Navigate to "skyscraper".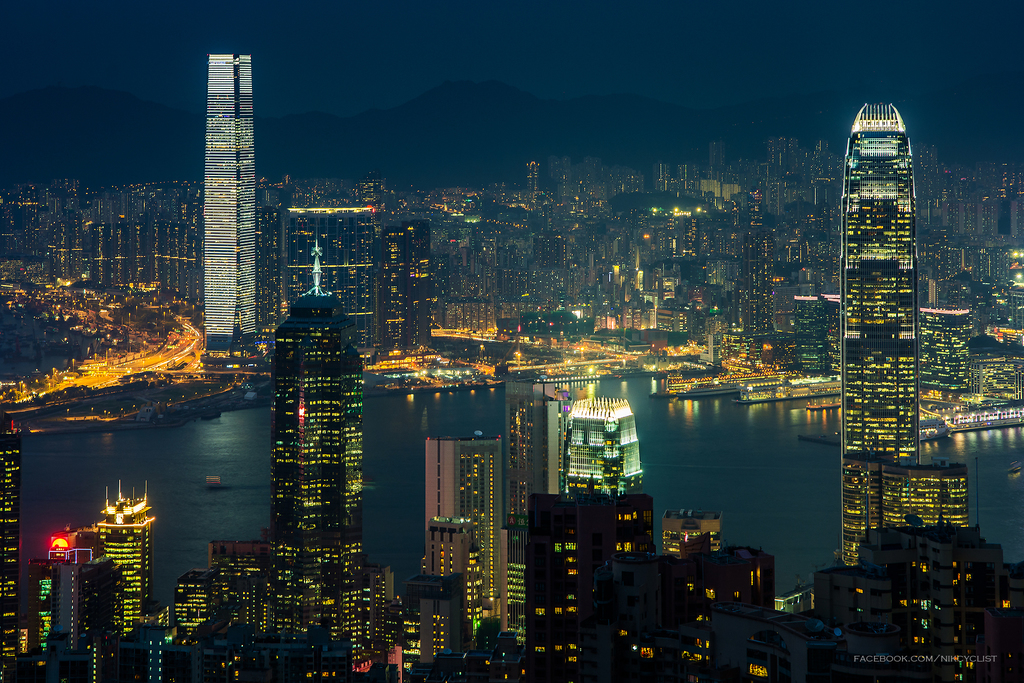
Navigation target: <box>198,52,282,380</box>.
